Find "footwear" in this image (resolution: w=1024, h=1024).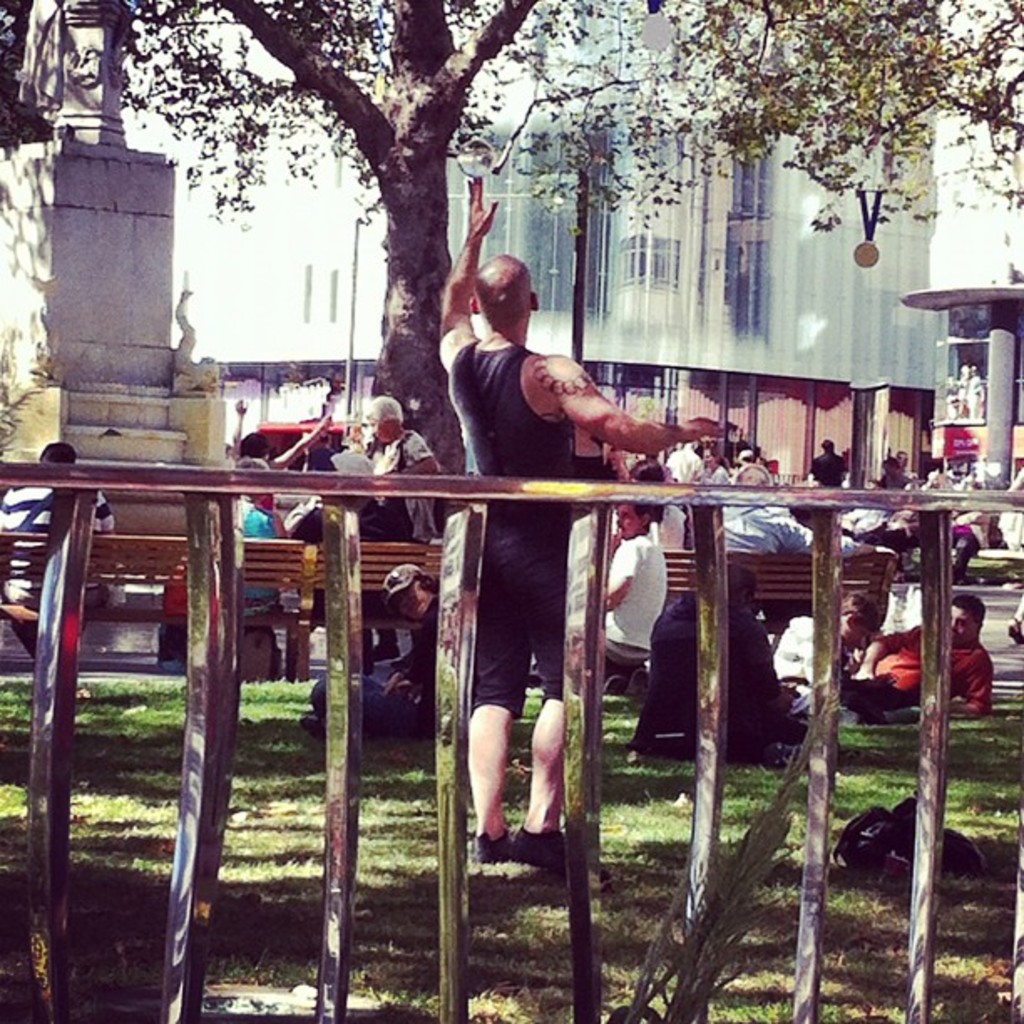
{"left": 505, "top": 812, "right": 571, "bottom": 867}.
